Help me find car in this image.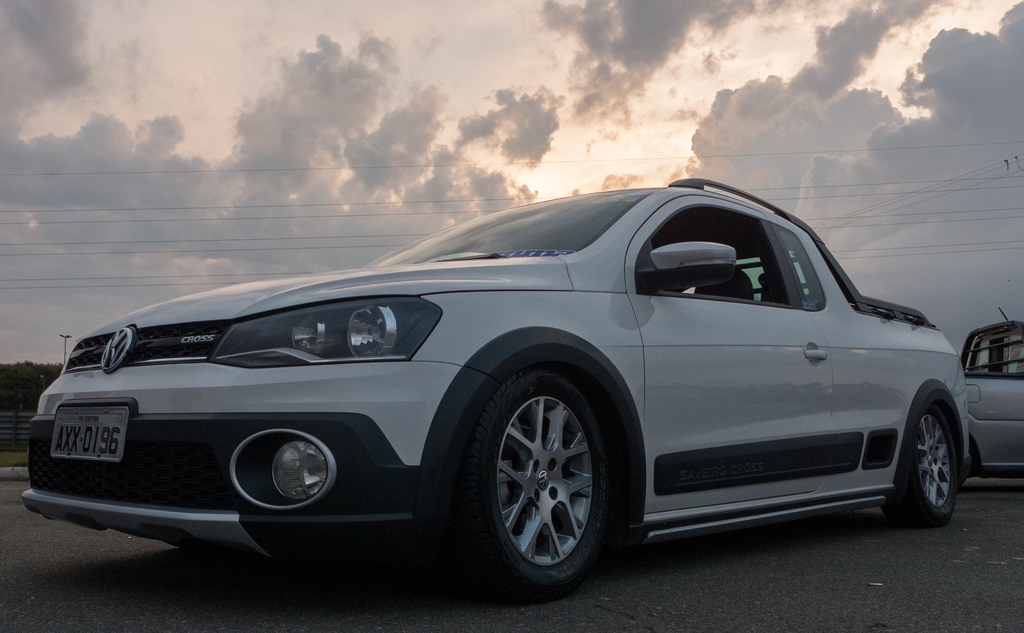
Found it: 21,174,973,602.
